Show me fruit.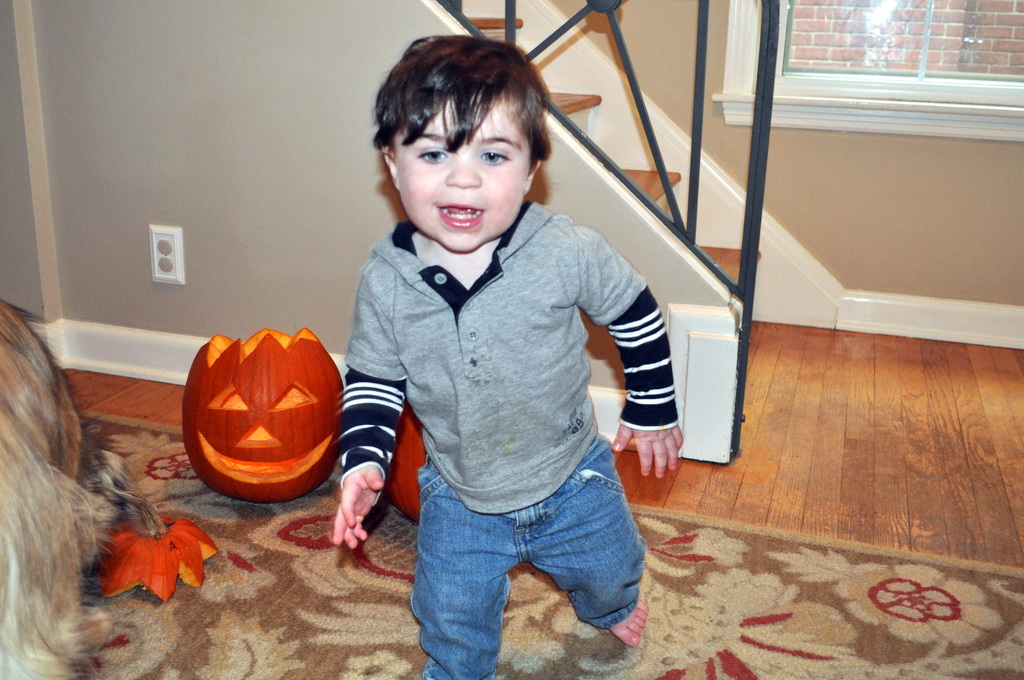
fruit is here: l=89, t=509, r=225, b=604.
